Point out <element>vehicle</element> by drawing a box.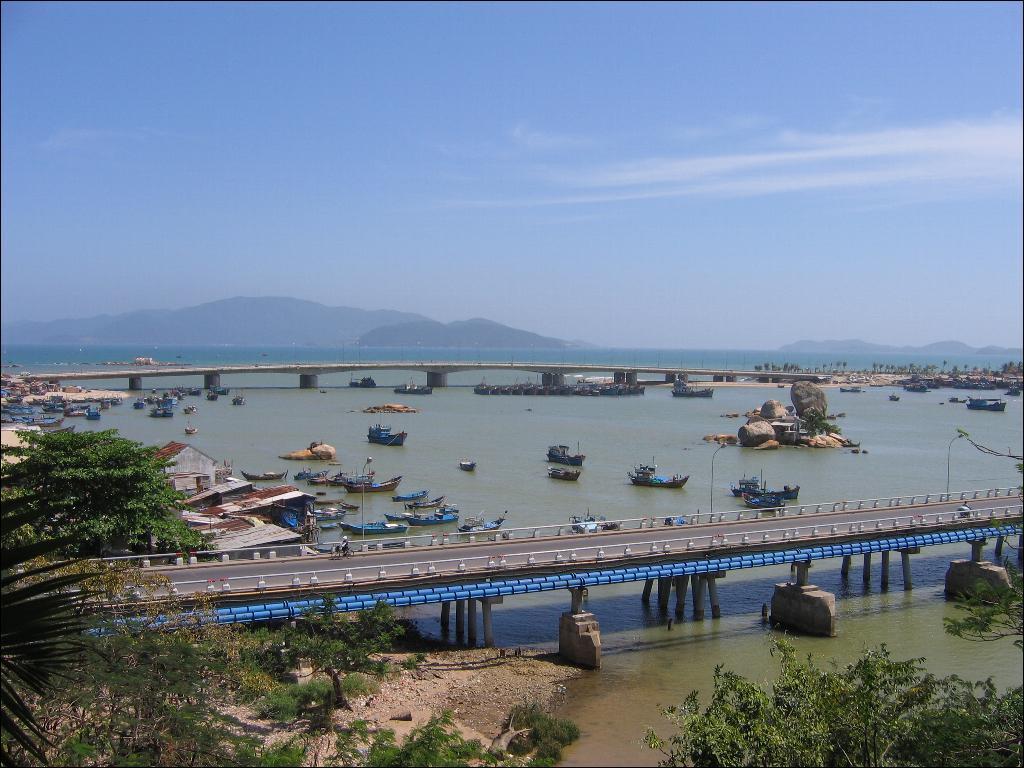
[239, 467, 291, 483].
